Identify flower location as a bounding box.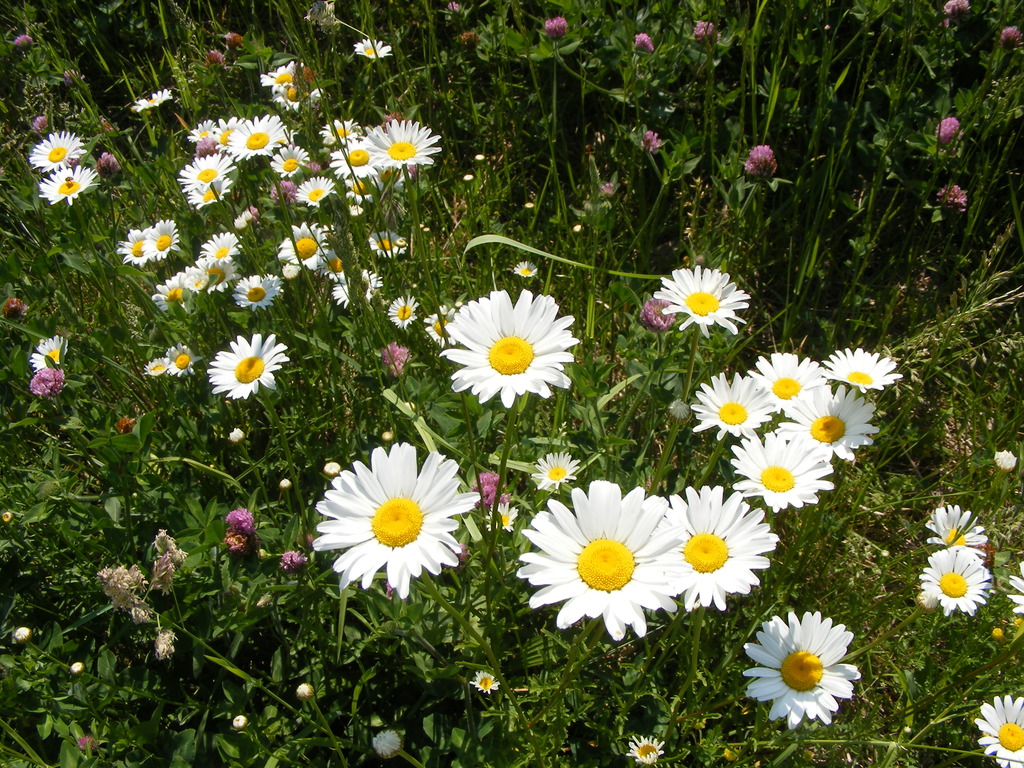
left=938, top=0, right=973, bottom=19.
